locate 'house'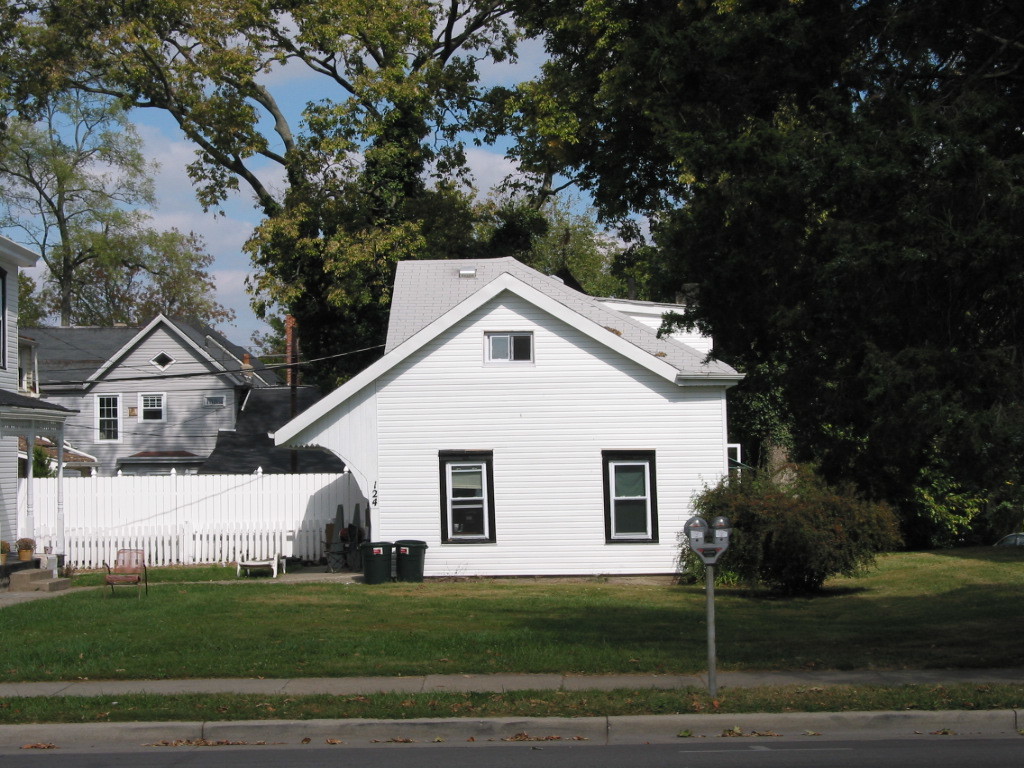
pyautogui.locateOnScreen(246, 253, 740, 597)
